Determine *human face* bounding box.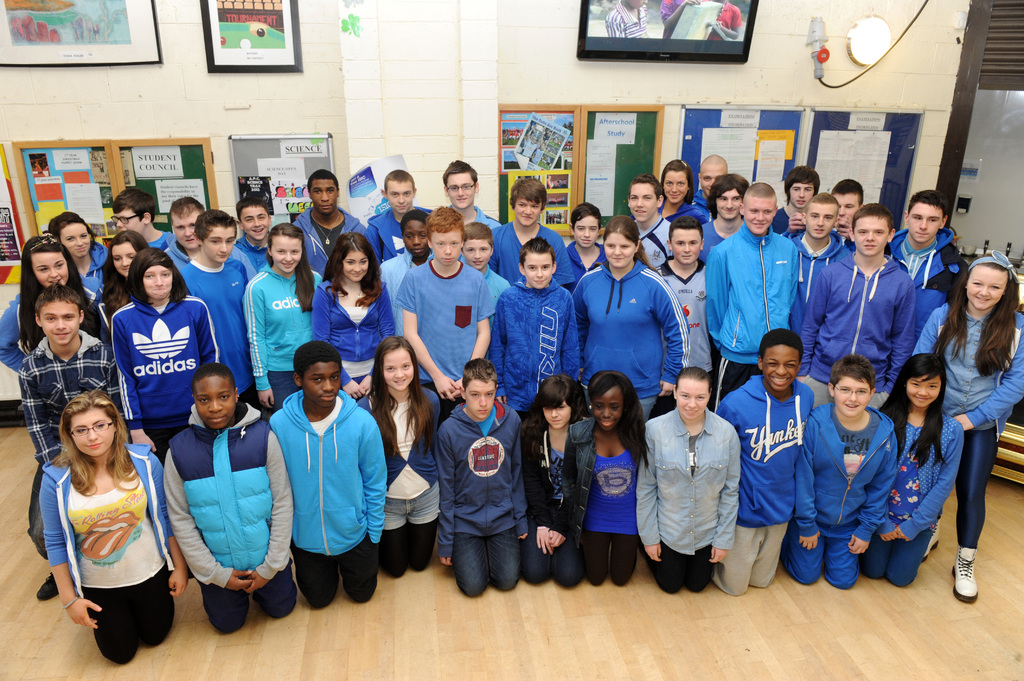
Determined: [left=602, top=232, right=635, bottom=268].
